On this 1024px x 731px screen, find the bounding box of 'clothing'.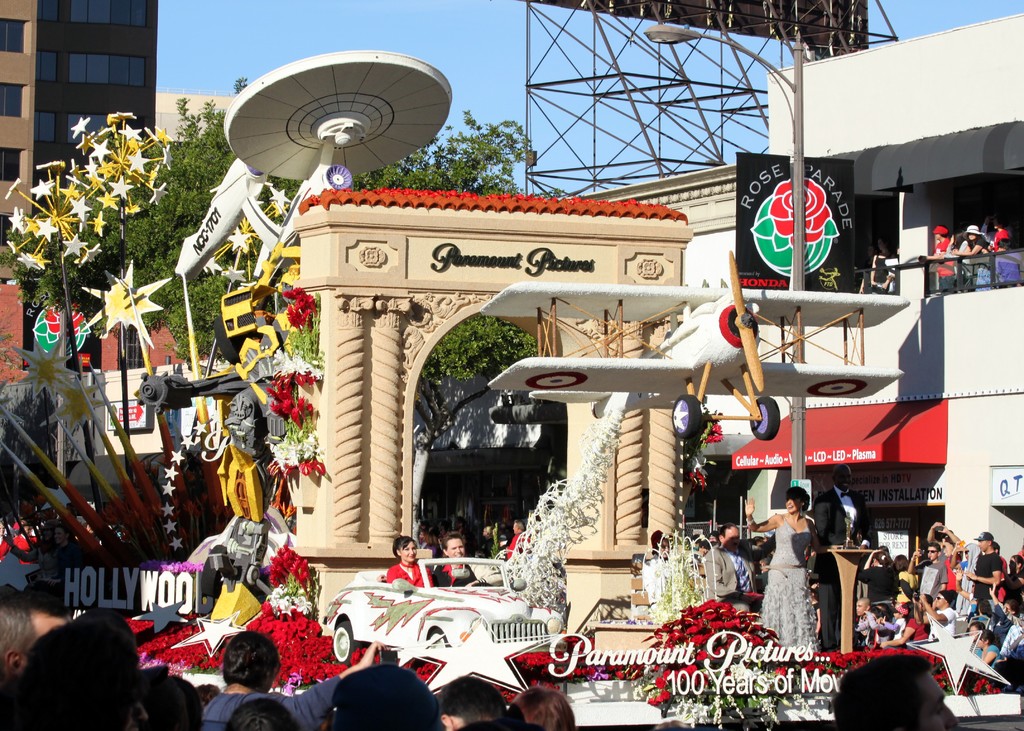
Bounding box: crop(972, 551, 1003, 616).
